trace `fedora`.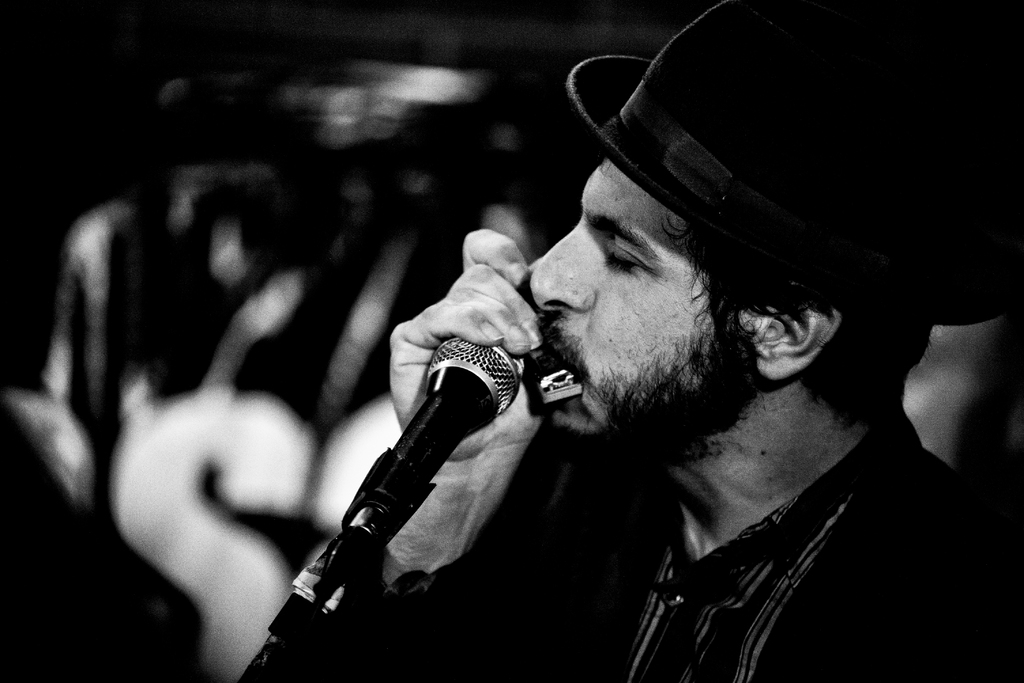
Traced to x1=562, y1=0, x2=1023, y2=322.
